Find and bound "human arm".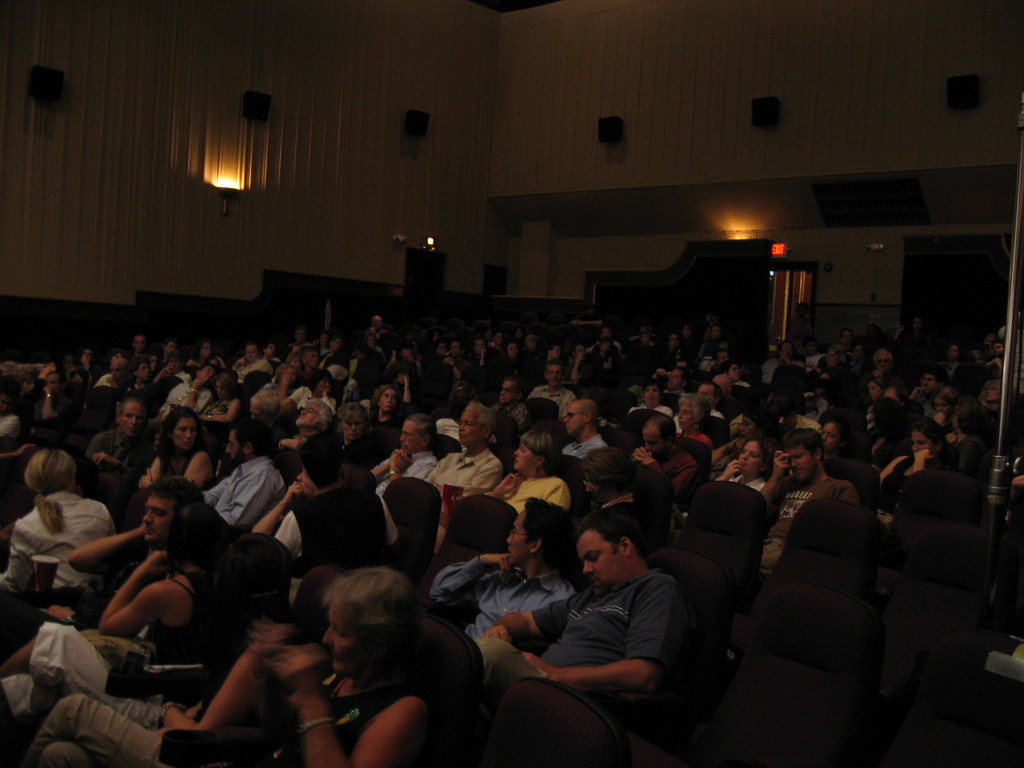
Bound: bbox=(182, 377, 204, 415).
